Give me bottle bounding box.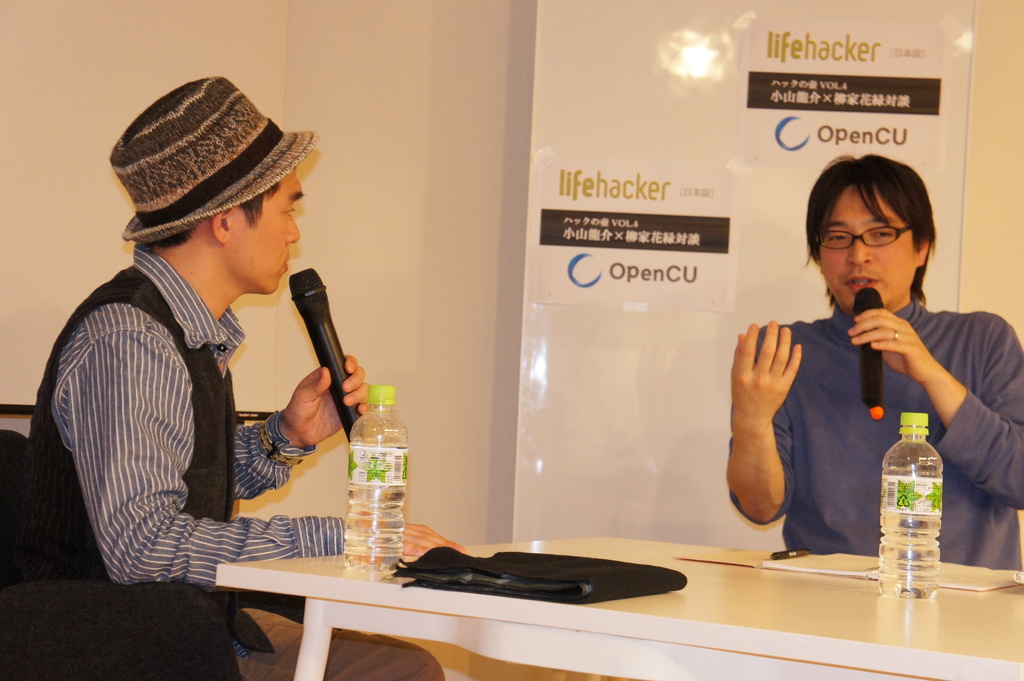
bbox=[881, 399, 962, 616].
